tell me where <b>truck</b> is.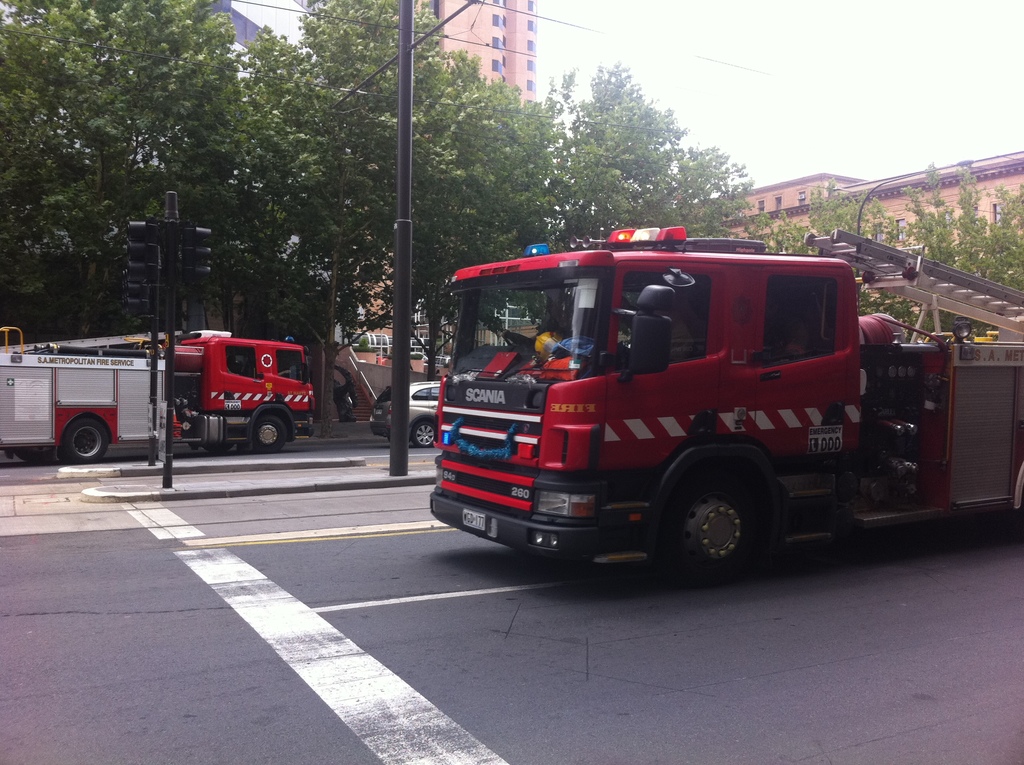
<b>truck</b> is at pyautogui.locateOnScreen(0, 329, 323, 466).
